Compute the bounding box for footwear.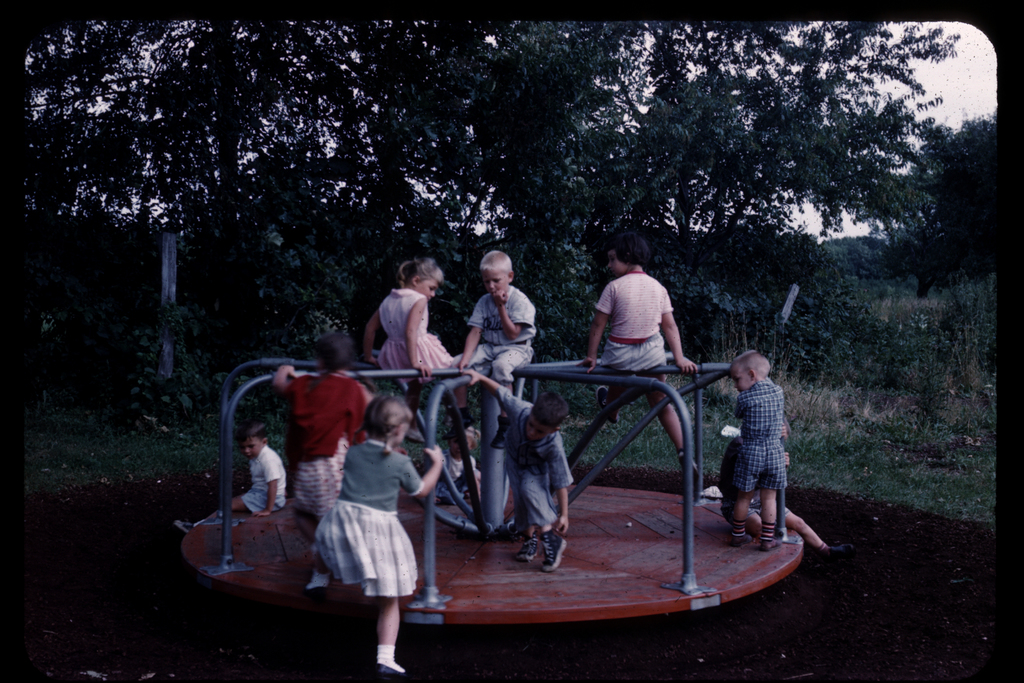
(x1=756, y1=537, x2=783, y2=550).
